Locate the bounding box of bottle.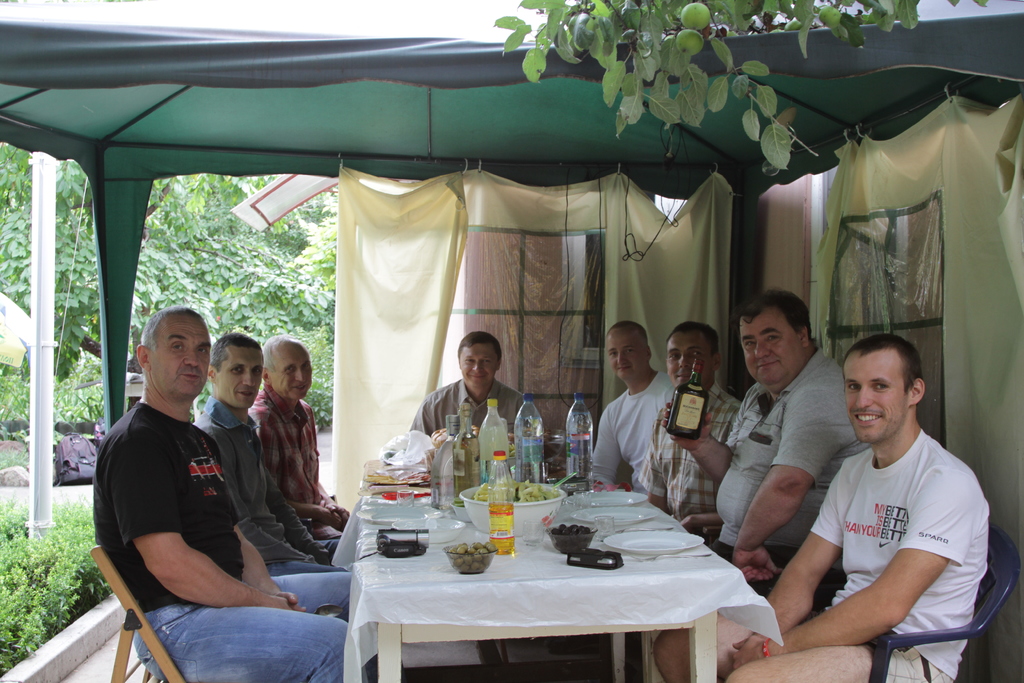
Bounding box: pyautogui.locateOnScreen(492, 454, 514, 555).
